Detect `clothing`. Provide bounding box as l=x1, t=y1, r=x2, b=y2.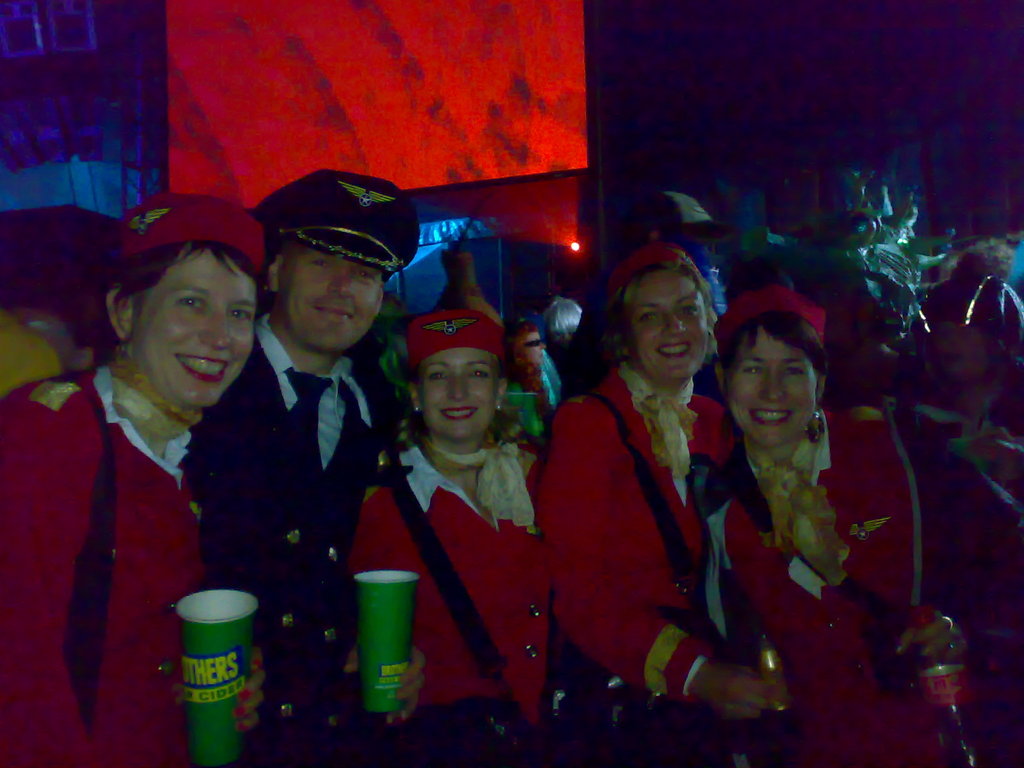
l=340, t=436, r=642, b=767.
